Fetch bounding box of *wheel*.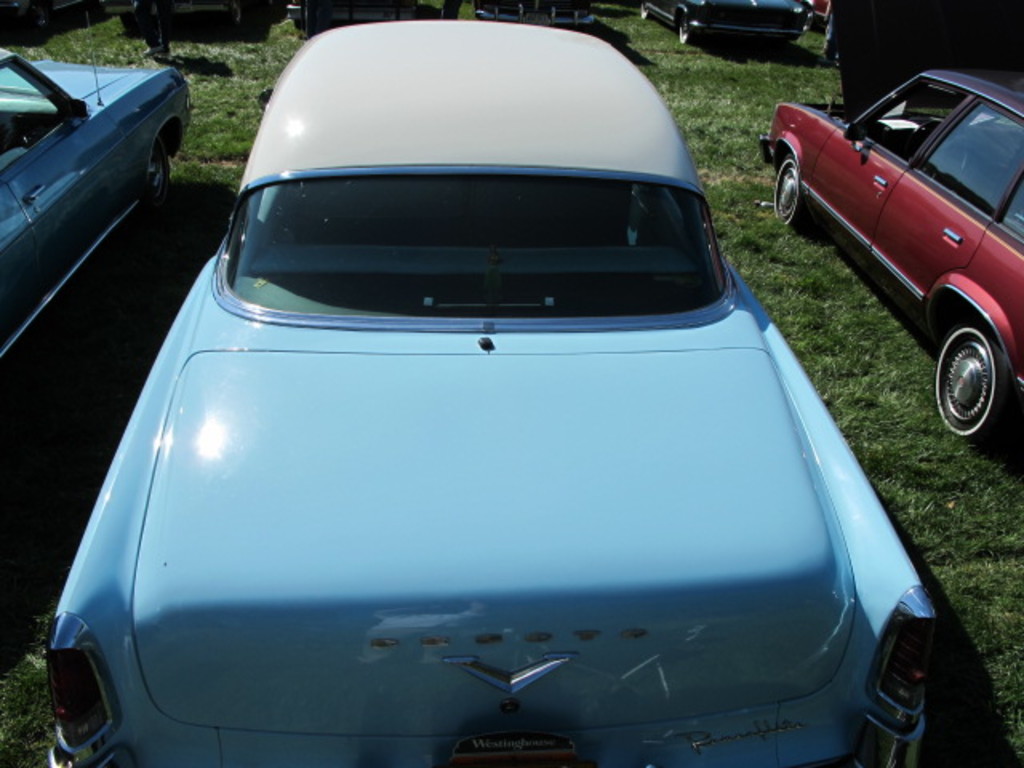
Bbox: (936,323,1003,437).
